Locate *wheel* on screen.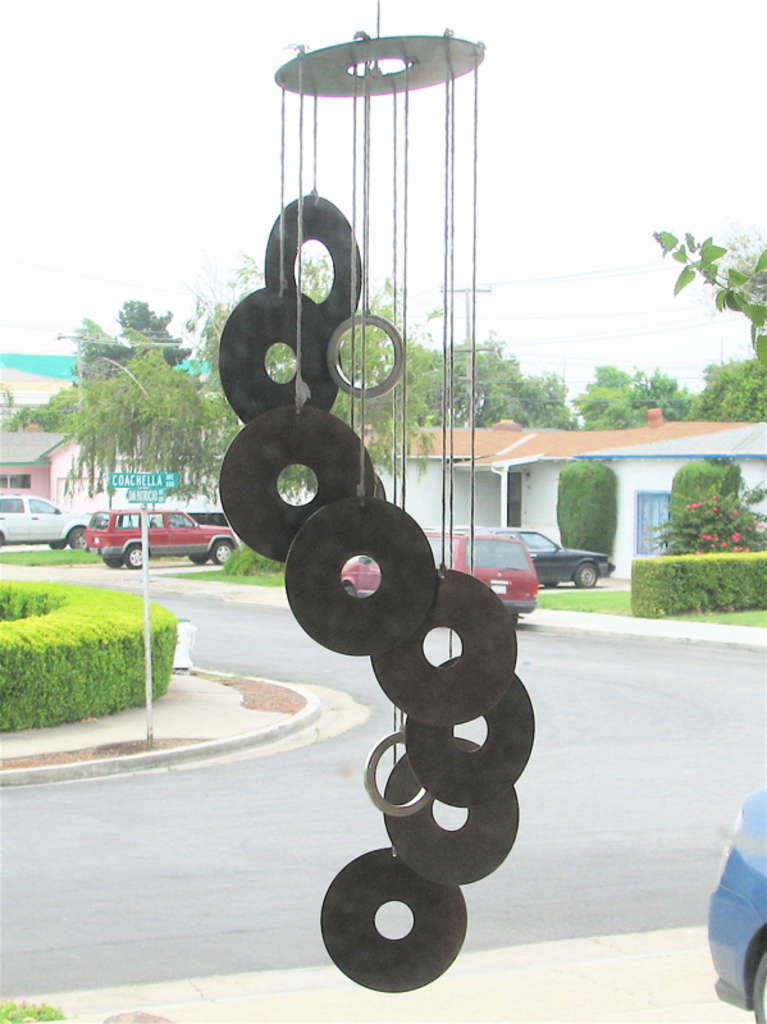
On screen at rect(576, 568, 602, 585).
